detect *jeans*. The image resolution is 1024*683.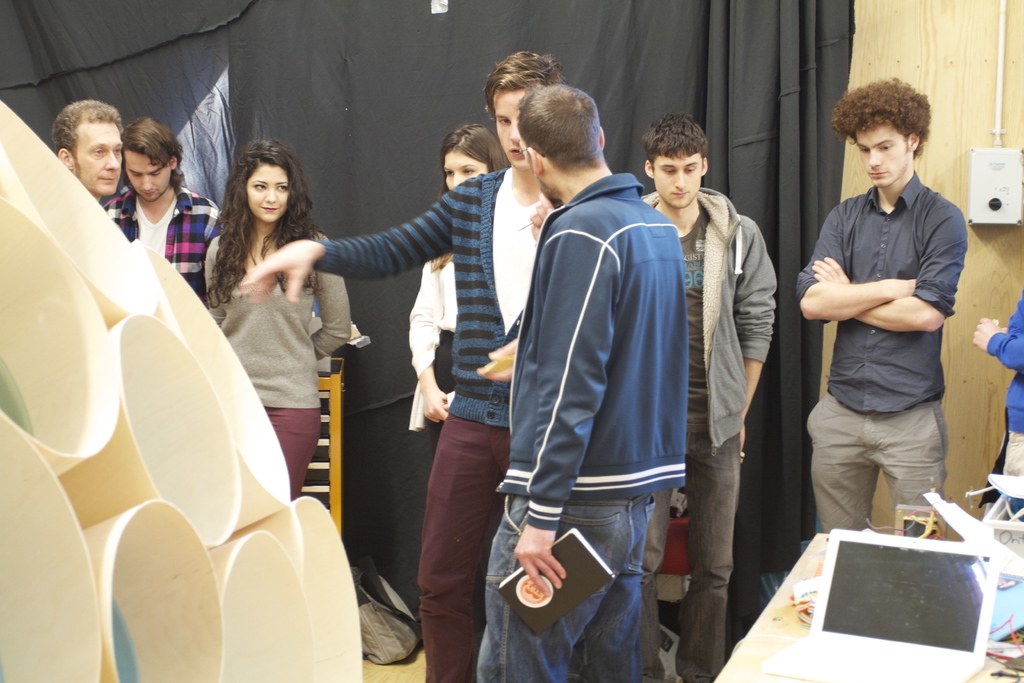
bbox=(687, 434, 739, 682).
